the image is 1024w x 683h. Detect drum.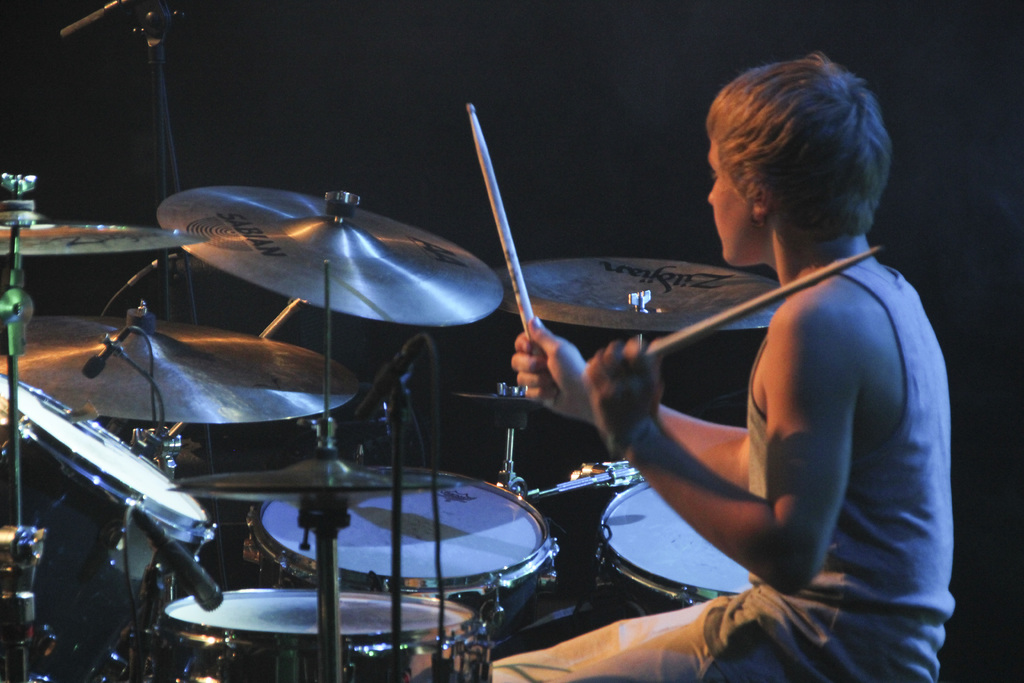
Detection: bbox=[166, 583, 479, 678].
